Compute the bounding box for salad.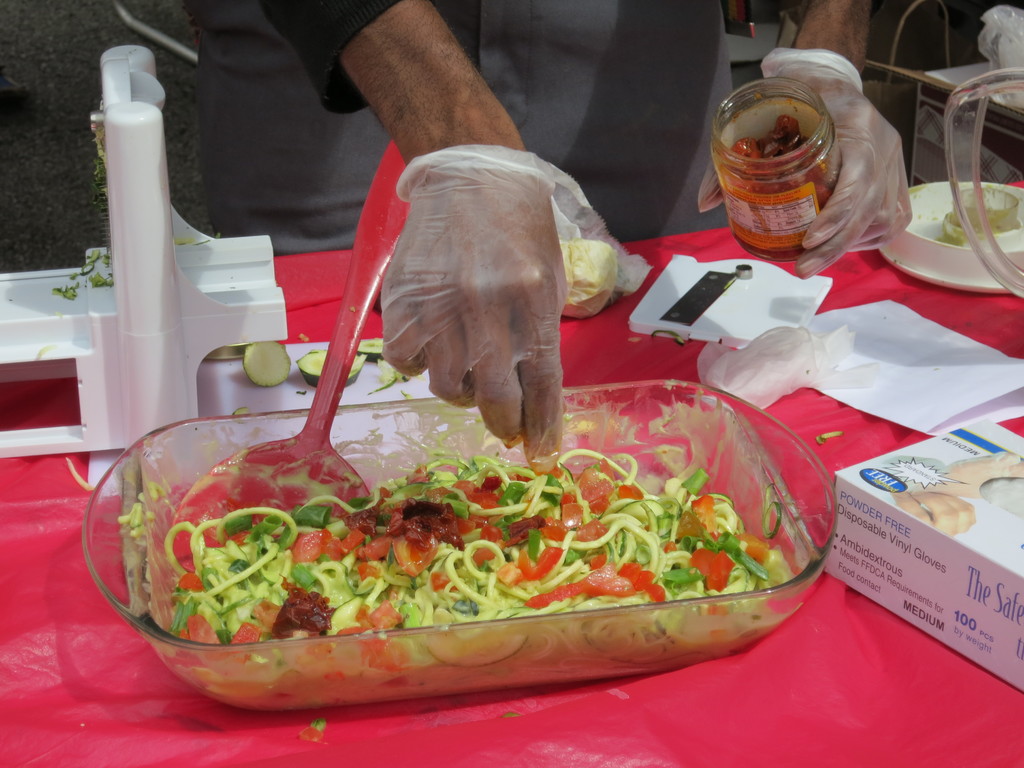
detection(153, 450, 792, 639).
